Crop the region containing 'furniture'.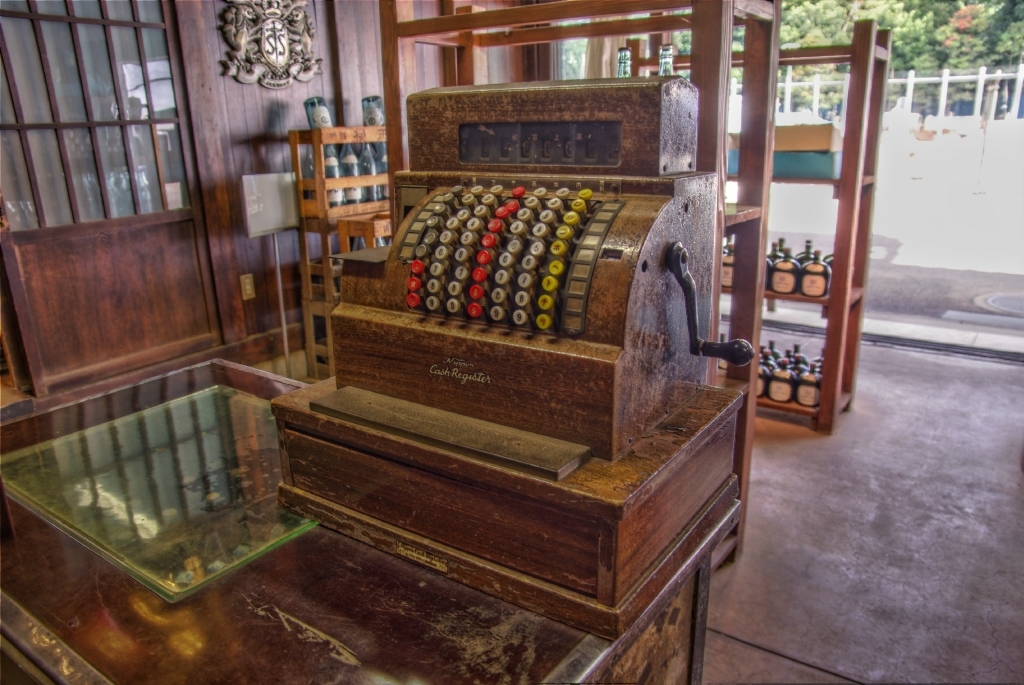
Crop region: (288, 126, 394, 373).
